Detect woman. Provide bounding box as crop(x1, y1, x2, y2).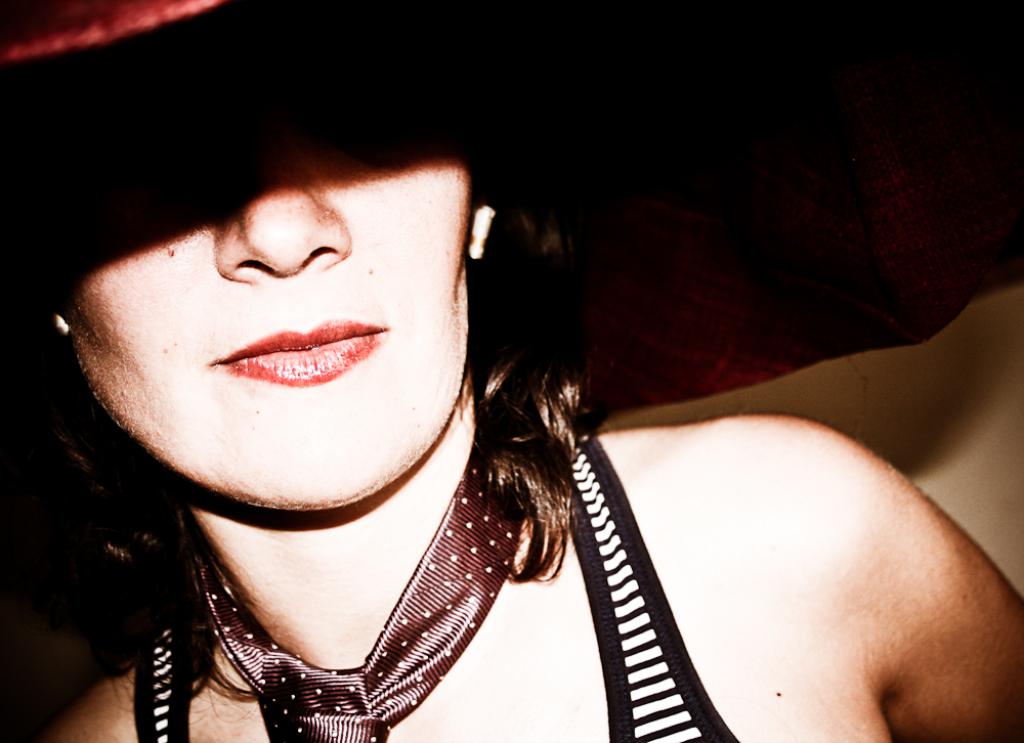
crop(0, 72, 825, 725).
